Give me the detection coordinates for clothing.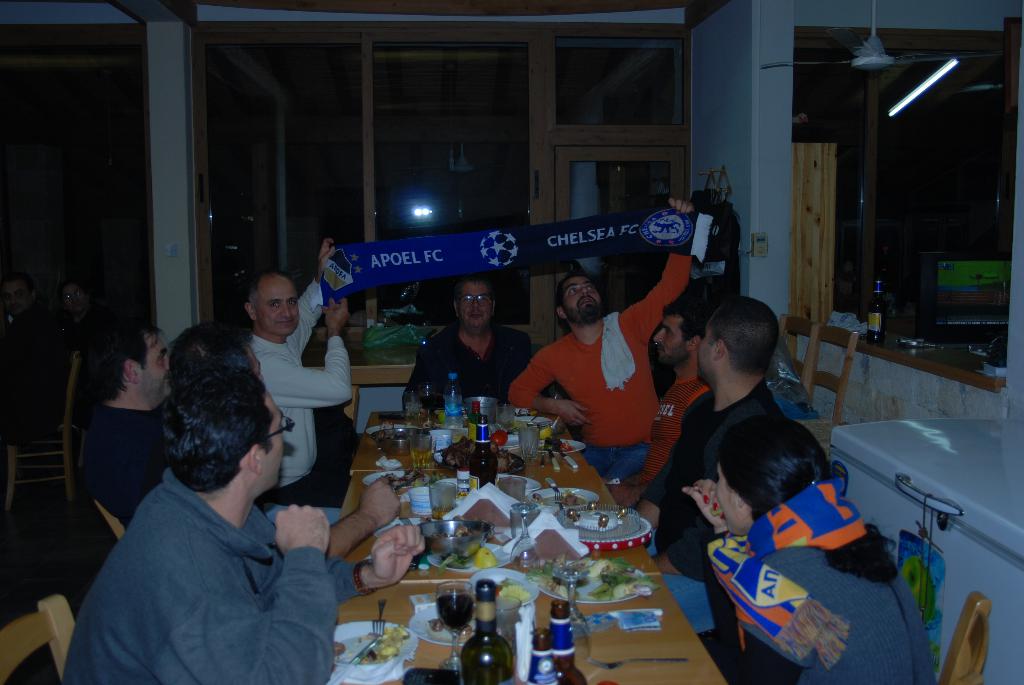
<bbox>252, 270, 357, 510</bbox>.
